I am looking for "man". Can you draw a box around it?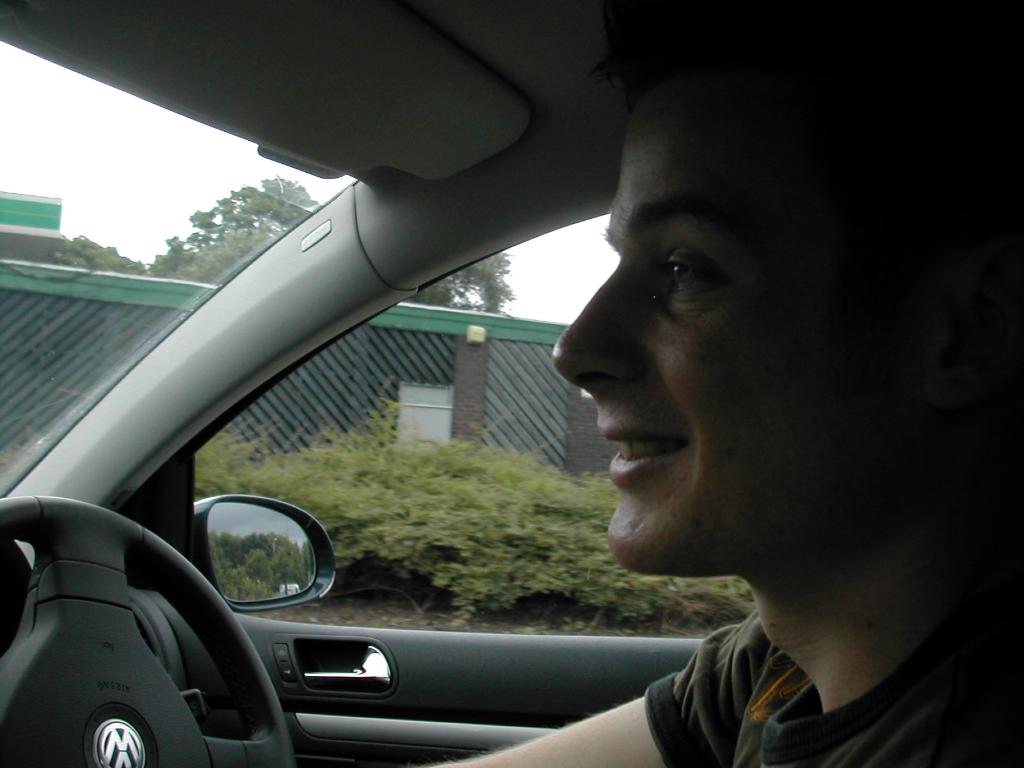
Sure, the bounding box is <region>425, 0, 1023, 767</region>.
